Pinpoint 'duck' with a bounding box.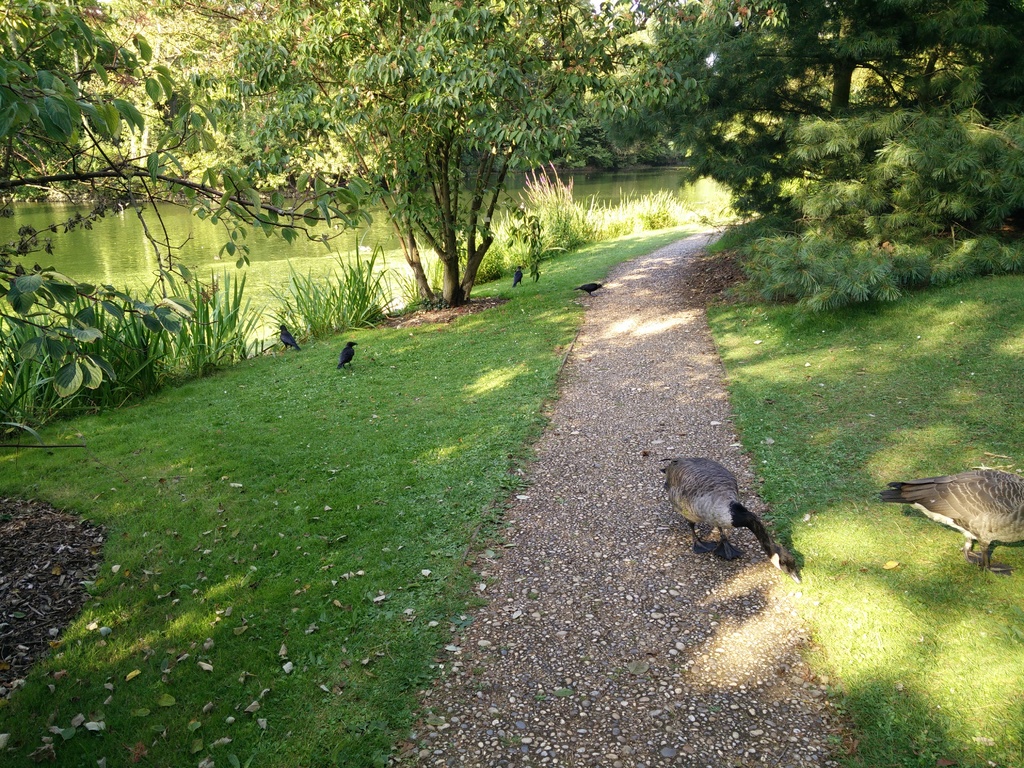
659 455 802 580.
